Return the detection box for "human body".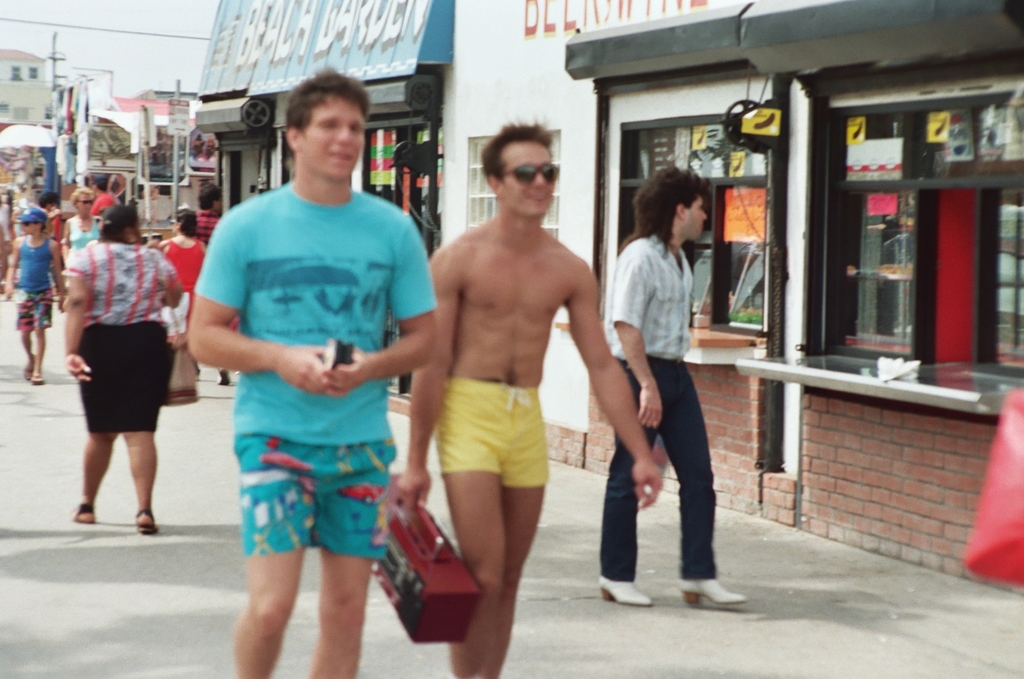
rect(593, 164, 754, 612).
